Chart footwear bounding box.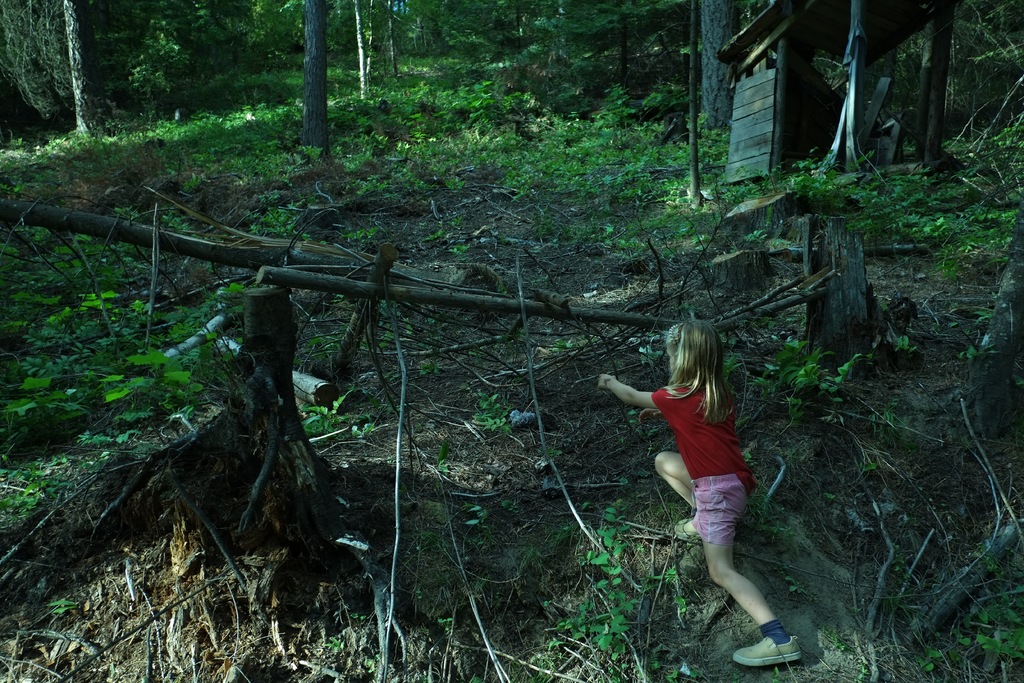
Charted: {"left": 728, "top": 634, "right": 801, "bottom": 672}.
